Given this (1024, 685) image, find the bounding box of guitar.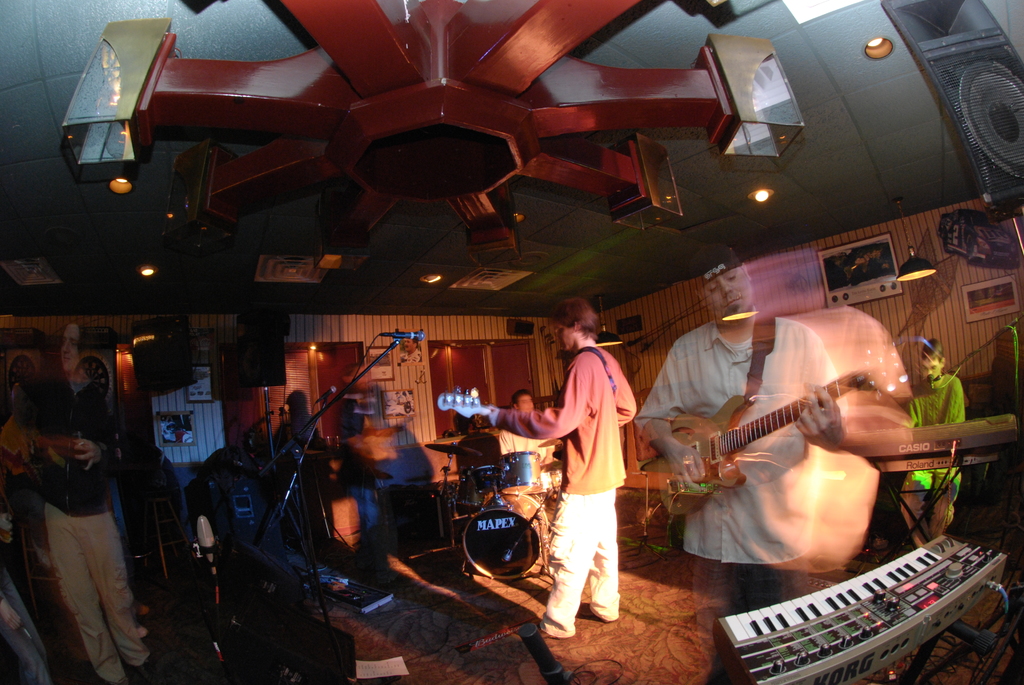
{"left": 630, "top": 362, "right": 876, "bottom": 524}.
